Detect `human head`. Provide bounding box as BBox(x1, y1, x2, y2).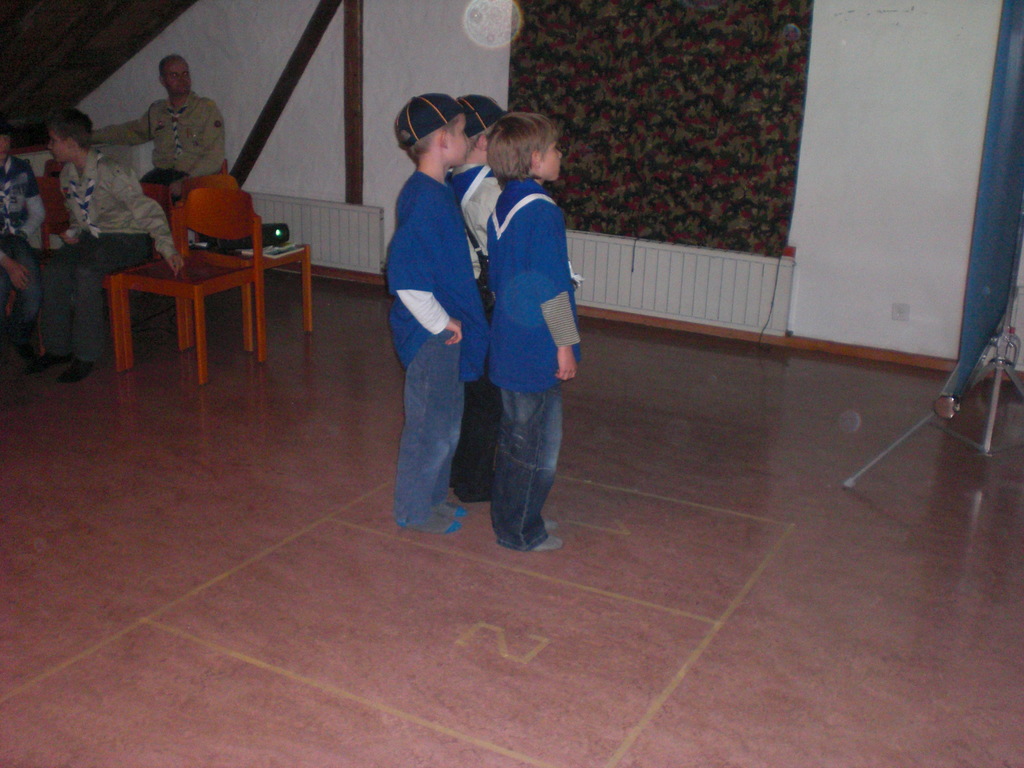
BBox(0, 123, 14, 166).
